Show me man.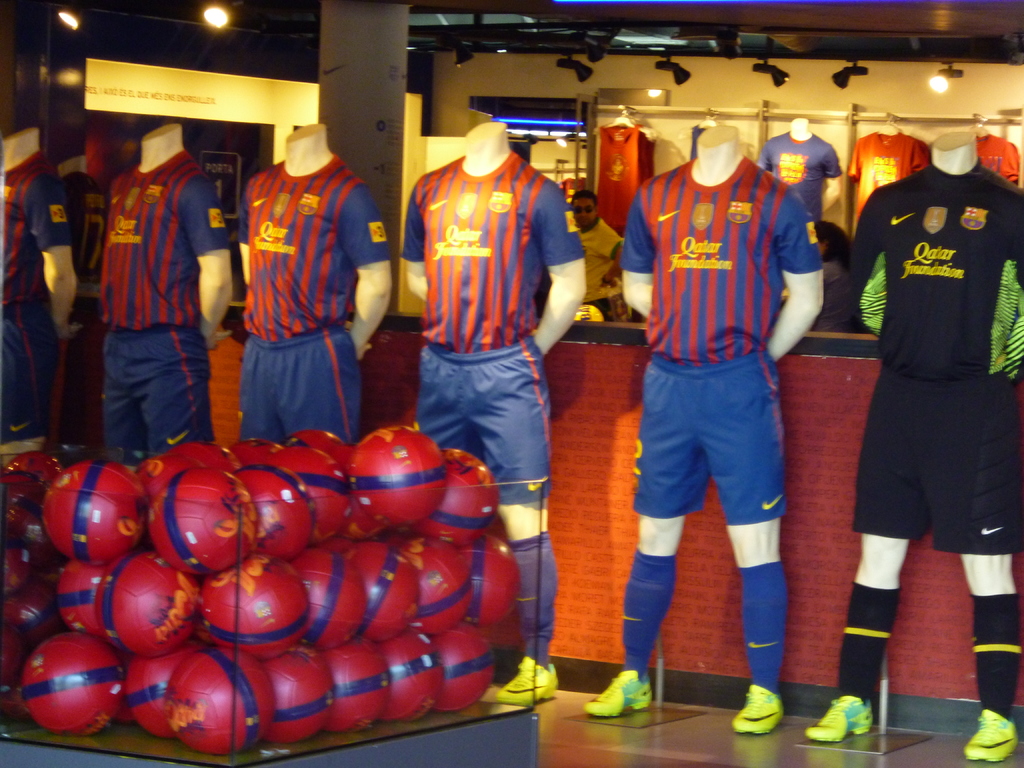
man is here: (x1=570, y1=192, x2=625, y2=321).
